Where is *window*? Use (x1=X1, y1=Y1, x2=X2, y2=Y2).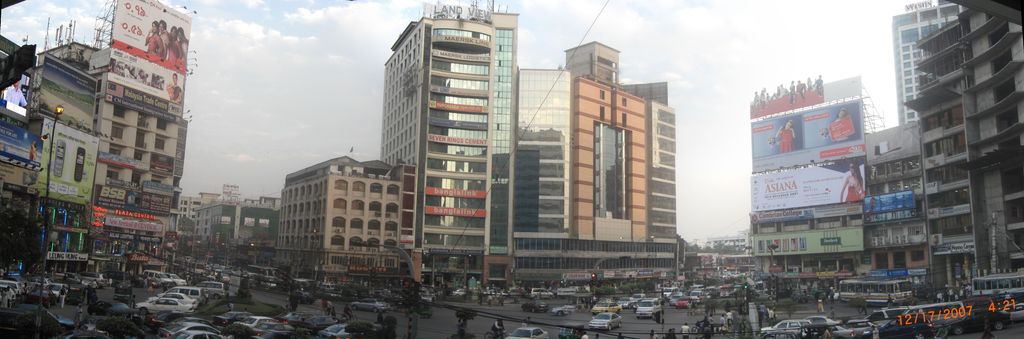
(x1=386, y1=220, x2=395, y2=232).
